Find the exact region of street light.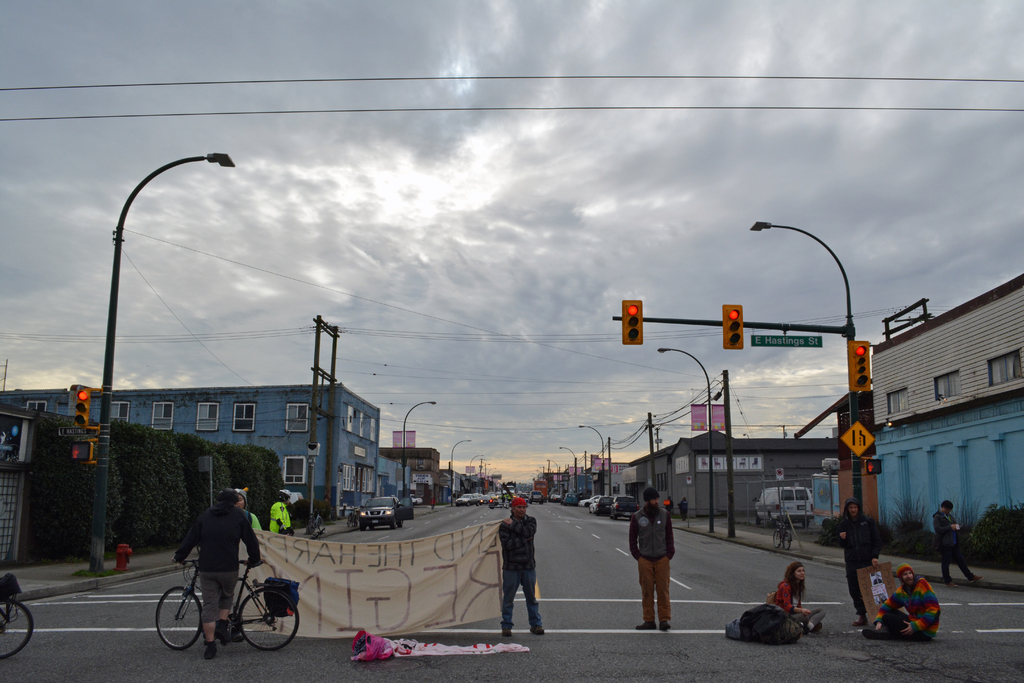
Exact region: x1=655 y1=347 x2=717 y2=538.
